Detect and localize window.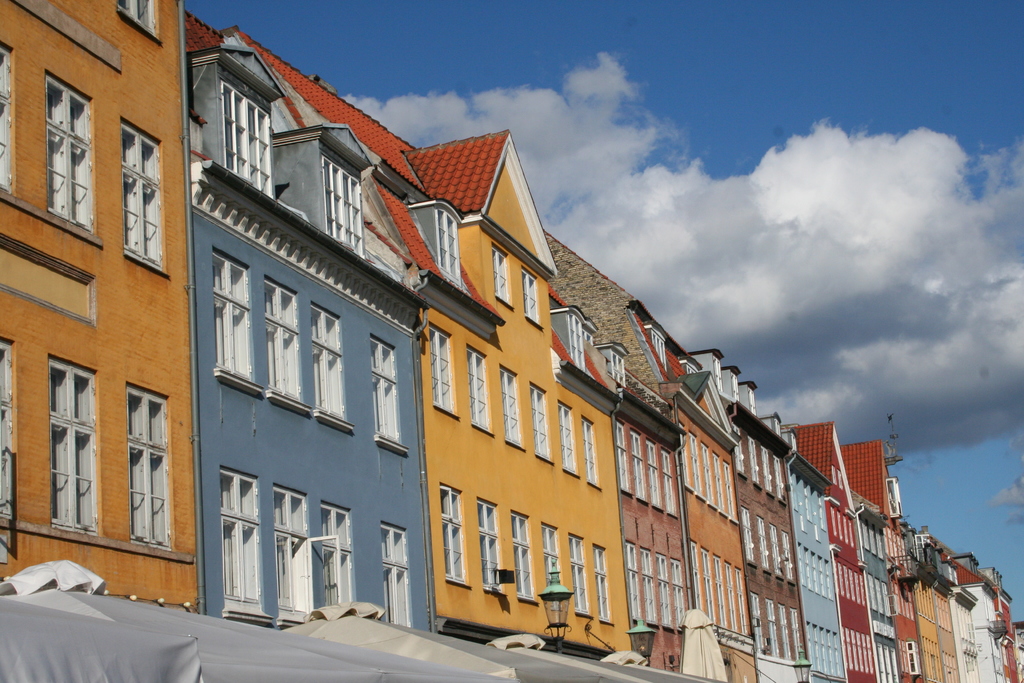
Localized at x1=45, y1=74, x2=94, y2=231.
